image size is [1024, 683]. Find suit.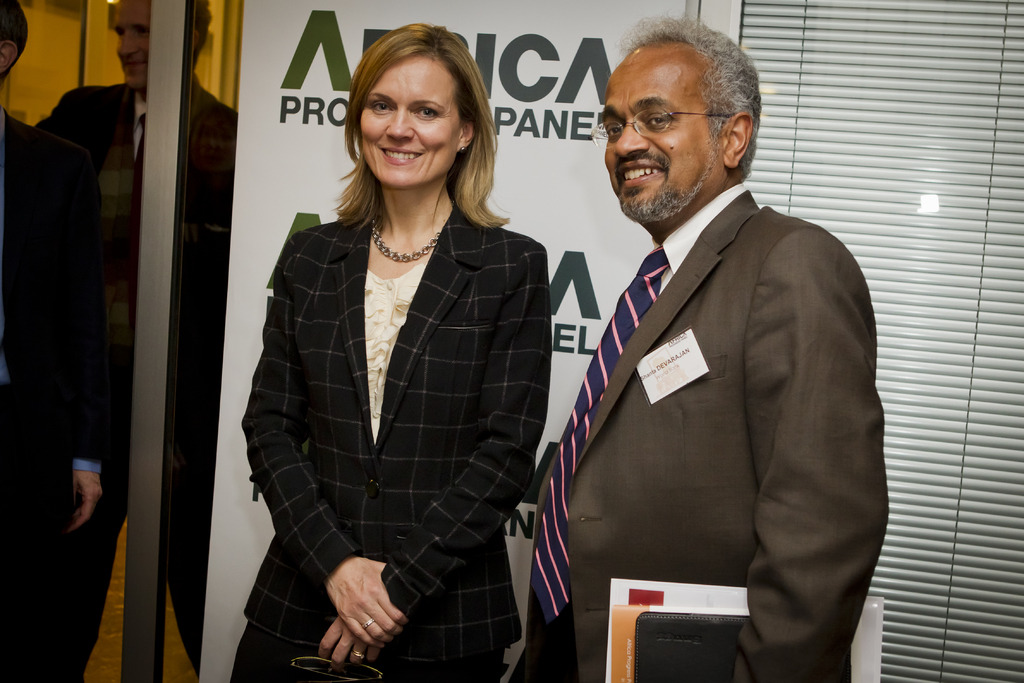
box(0, 108, 107, 682).
